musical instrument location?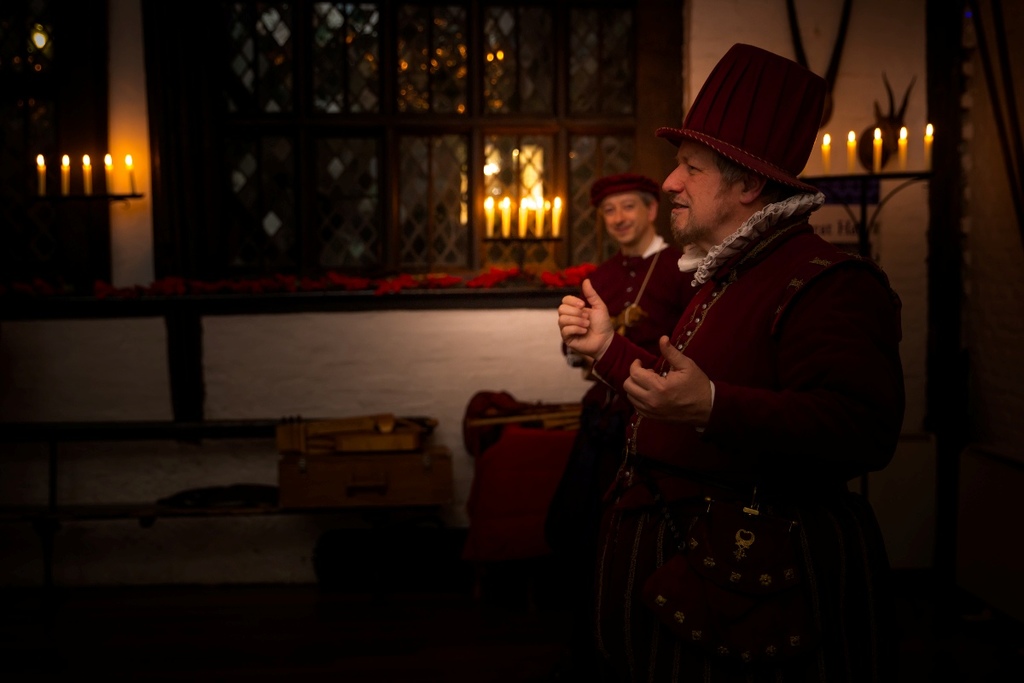
{"x1": 458, "y1": 388, "x2": 568, "y2": 462}
